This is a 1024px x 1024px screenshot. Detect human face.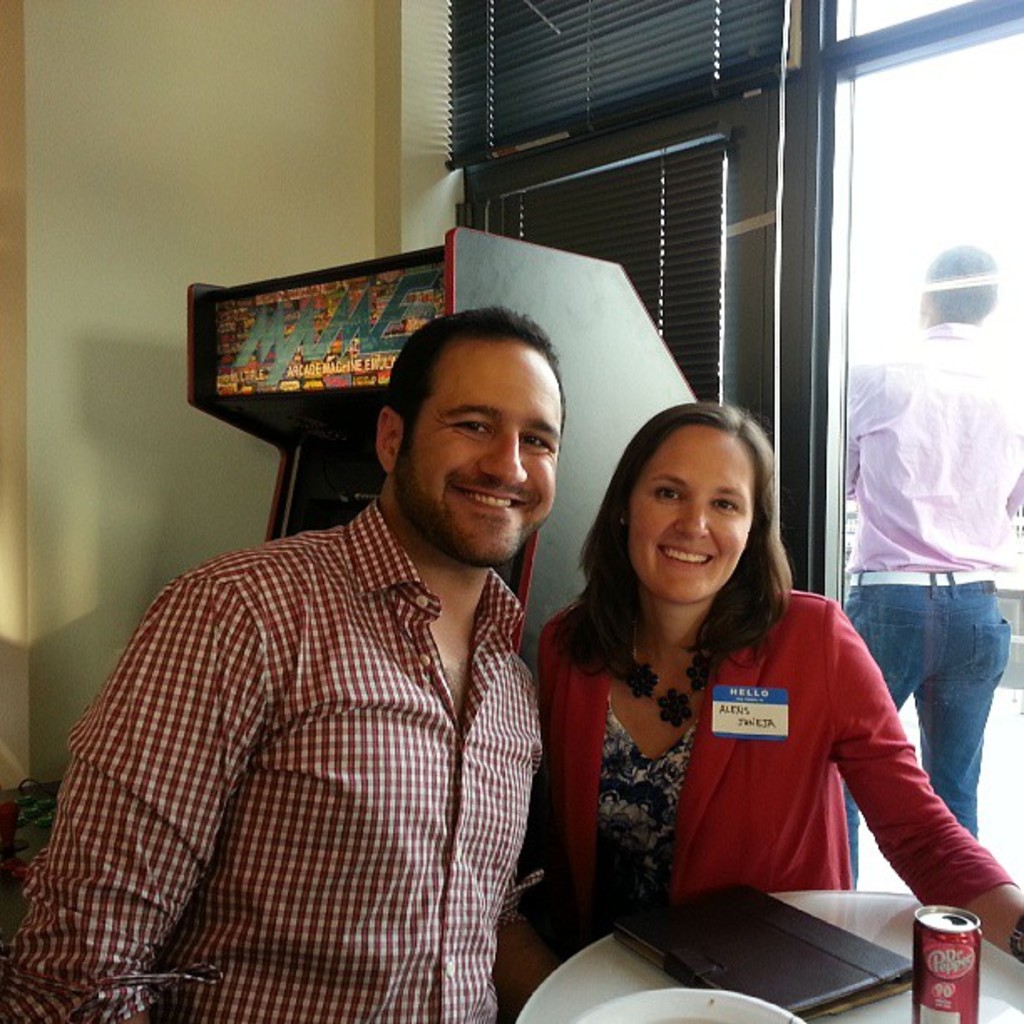
Rect(631, 423, 750, 604).
